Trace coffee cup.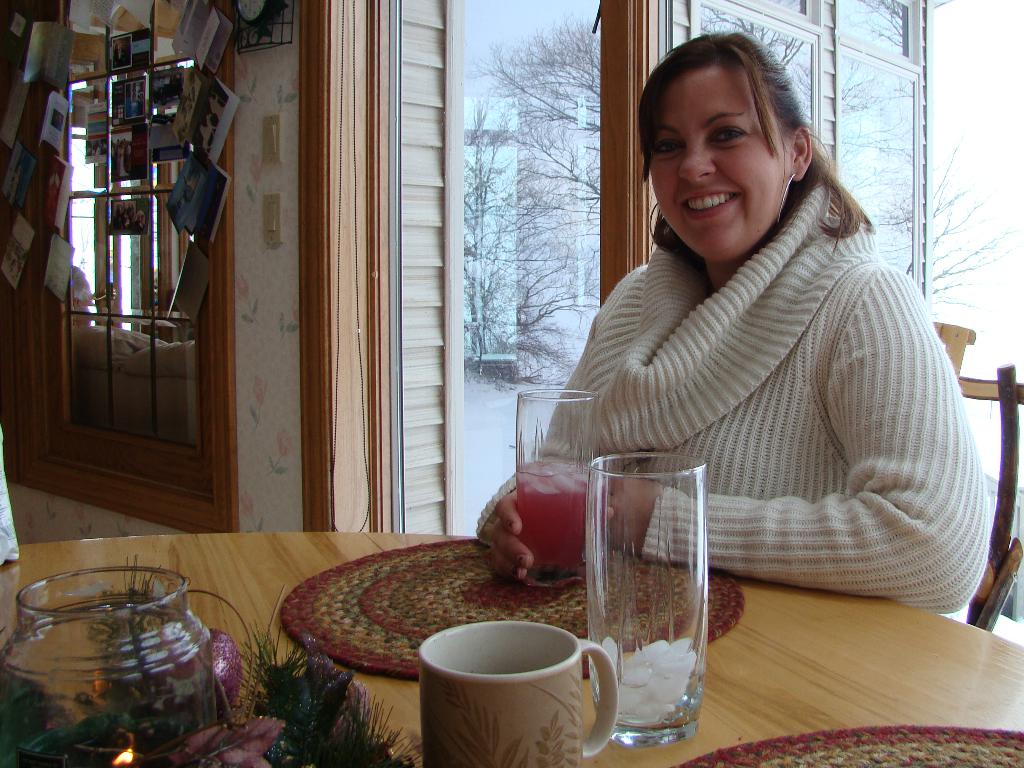
Traced to crop(420, 623, 618, 767).
